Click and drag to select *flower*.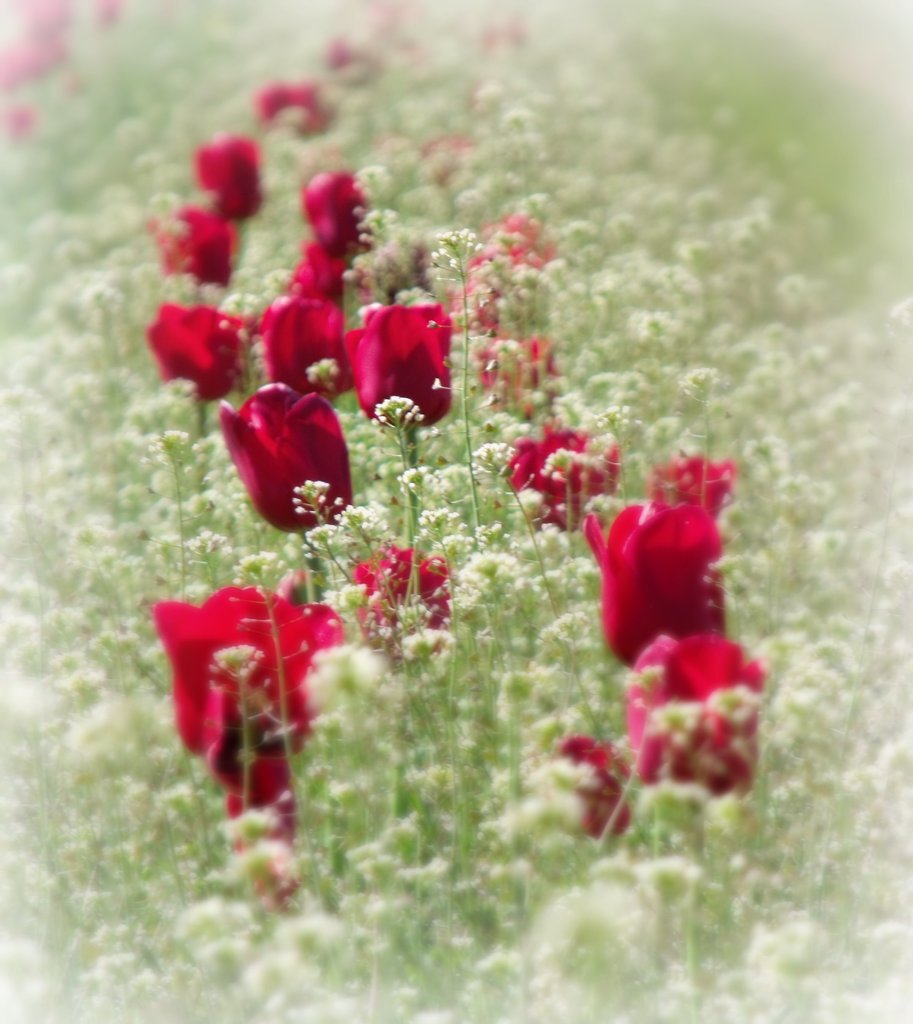
Selection: 261,83,325,140.
